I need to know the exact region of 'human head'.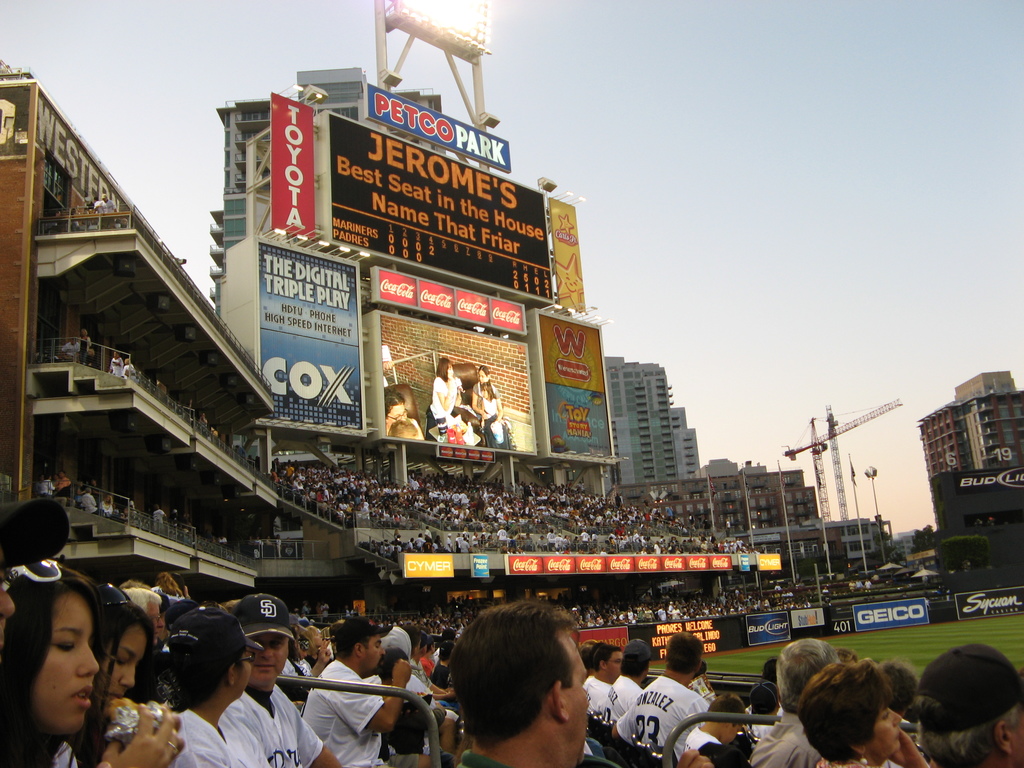
Region: box(420, 630, 427, 657).
